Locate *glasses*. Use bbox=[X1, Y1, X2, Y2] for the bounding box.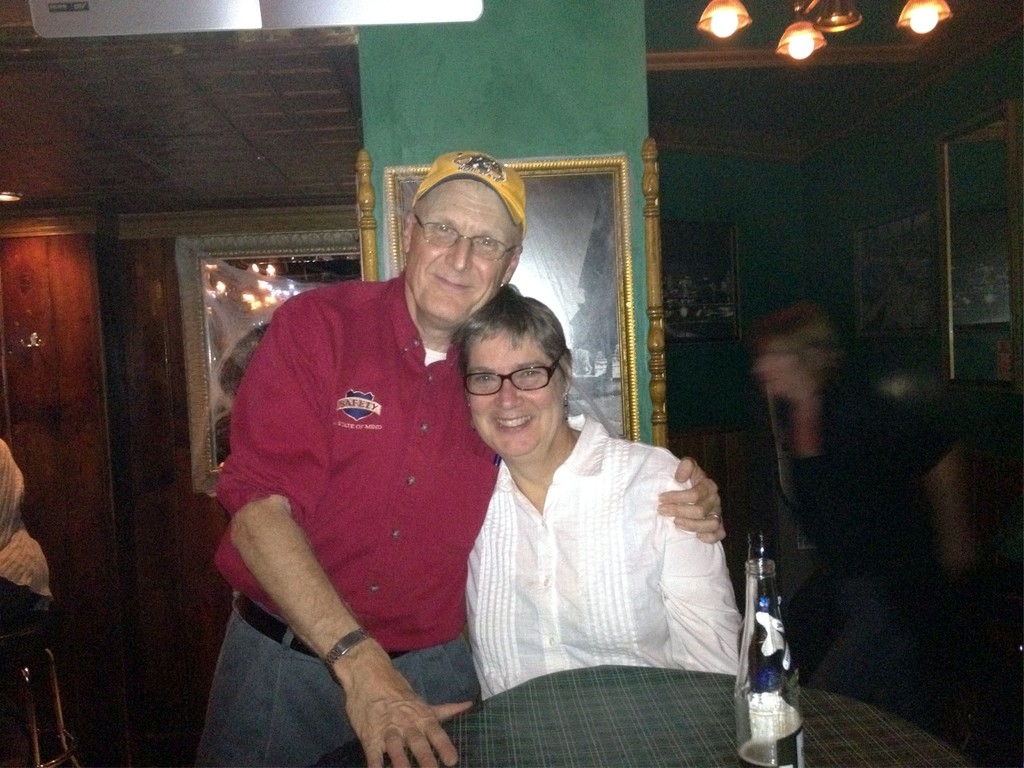
bbox=[408, 206, 521, 262].
